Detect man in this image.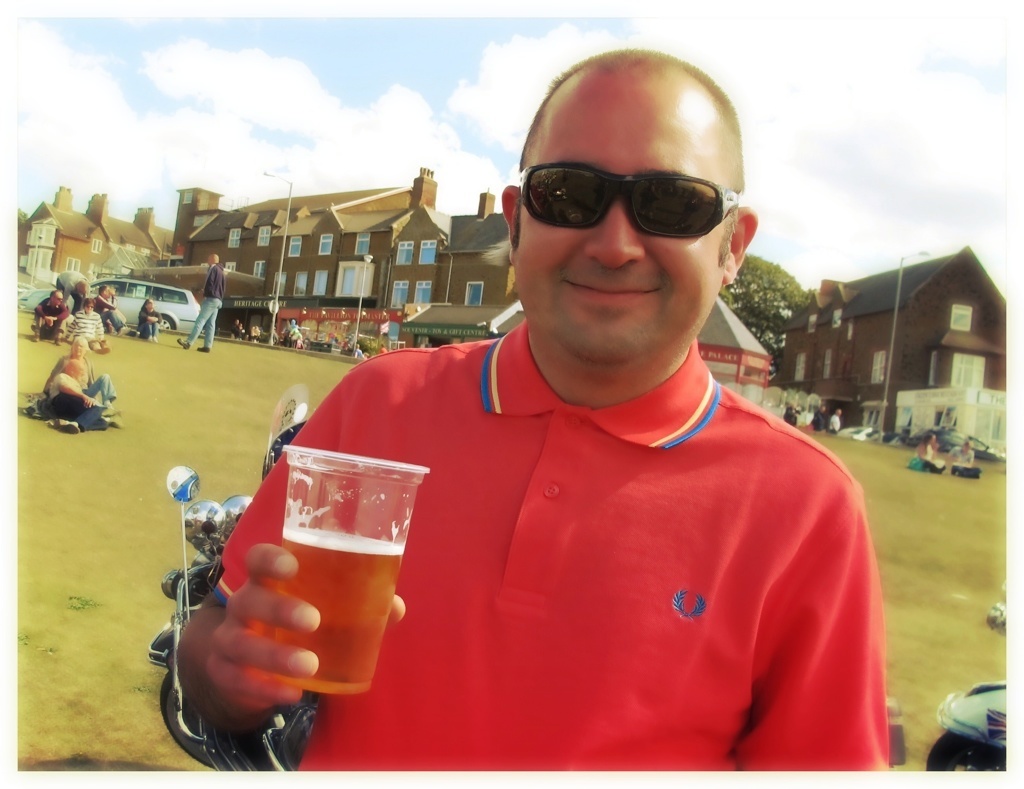
Detection: crop(806, 395, 831, 430).
